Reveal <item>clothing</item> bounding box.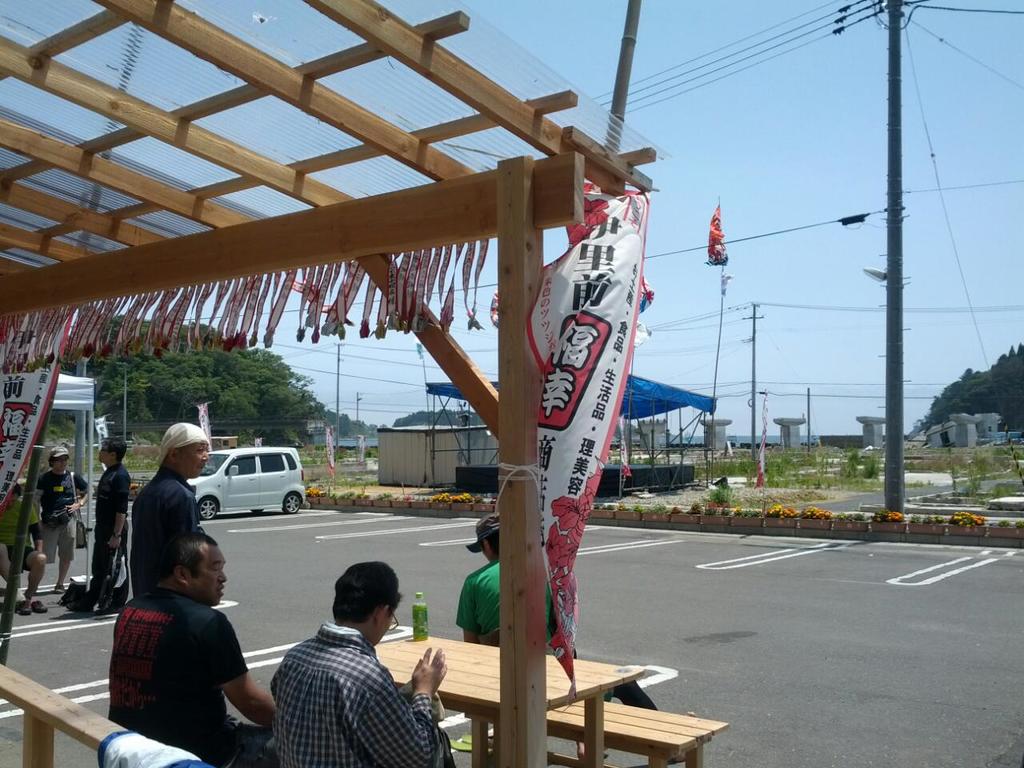
Revealed: {"x1": 268, "y1": 622, "x2": 440, "y2": 767}.
